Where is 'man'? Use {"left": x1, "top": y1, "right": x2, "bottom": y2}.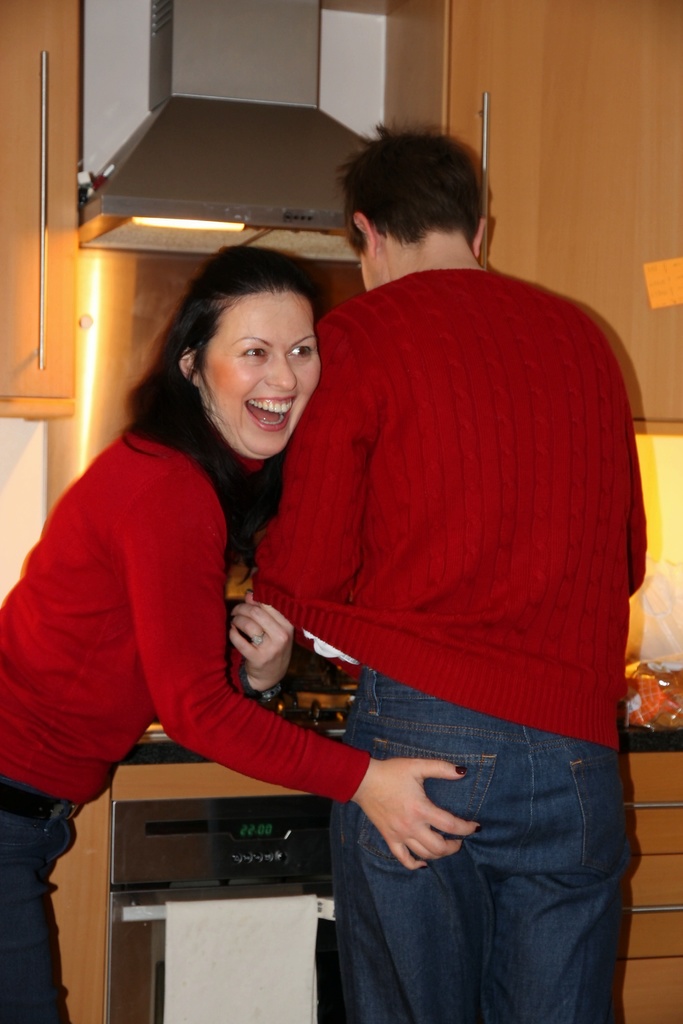
{"left": 254, "top": 116, "right": 648, "bottom": 1023}.
